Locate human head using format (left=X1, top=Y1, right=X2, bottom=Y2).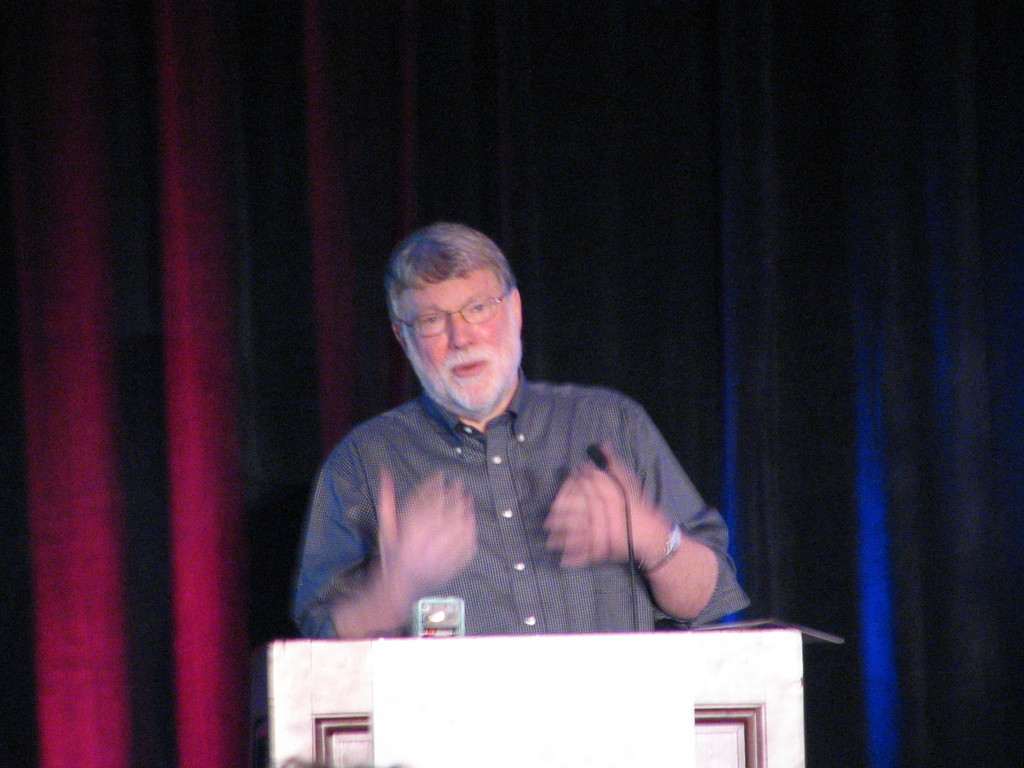
(left=372, top=223, right=532, bottom=410).
